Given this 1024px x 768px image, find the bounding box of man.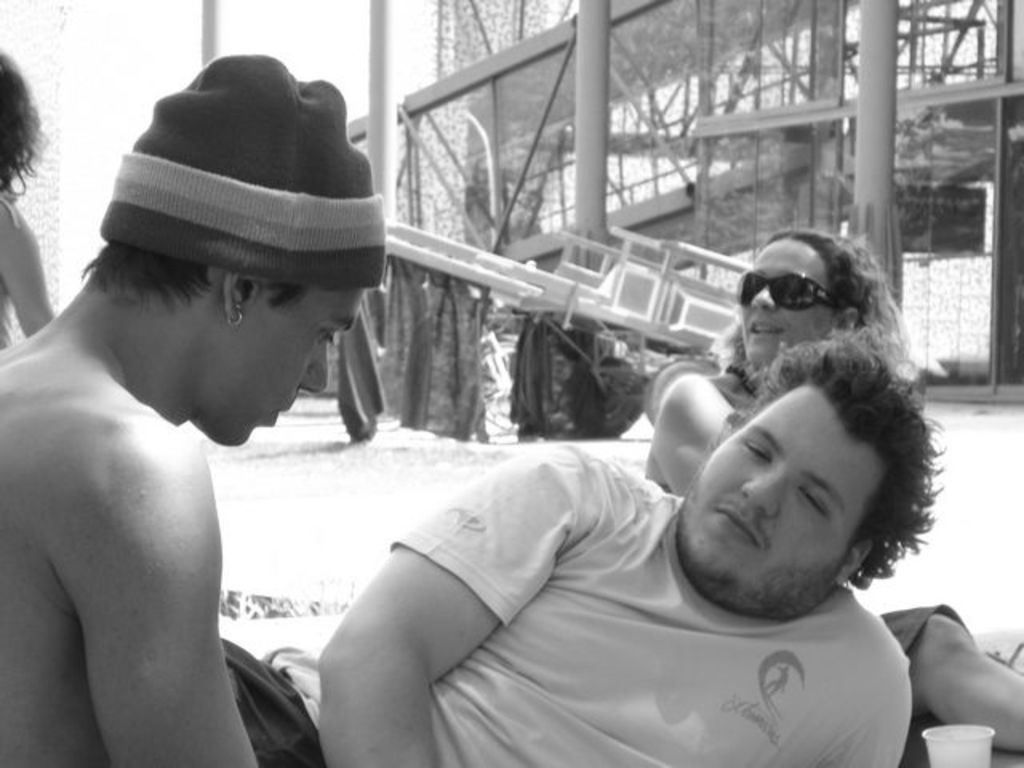
box(189, 221, 891, 762).
